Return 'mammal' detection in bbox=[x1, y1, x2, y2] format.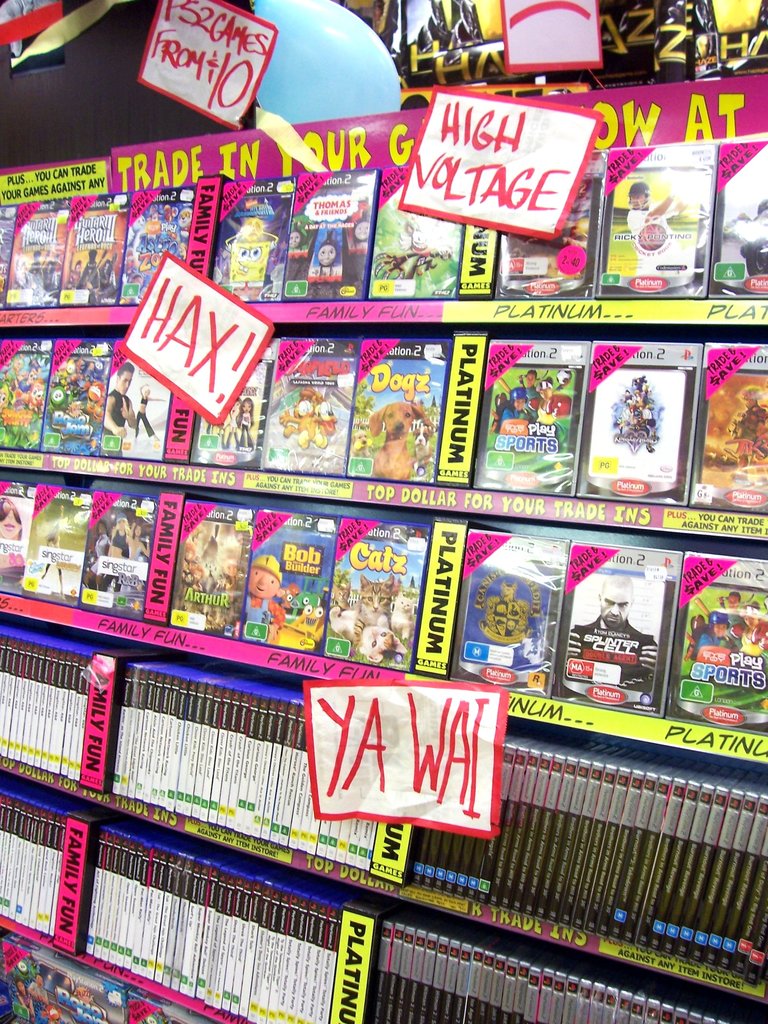
bbox=[248, 557, 277, 623].
